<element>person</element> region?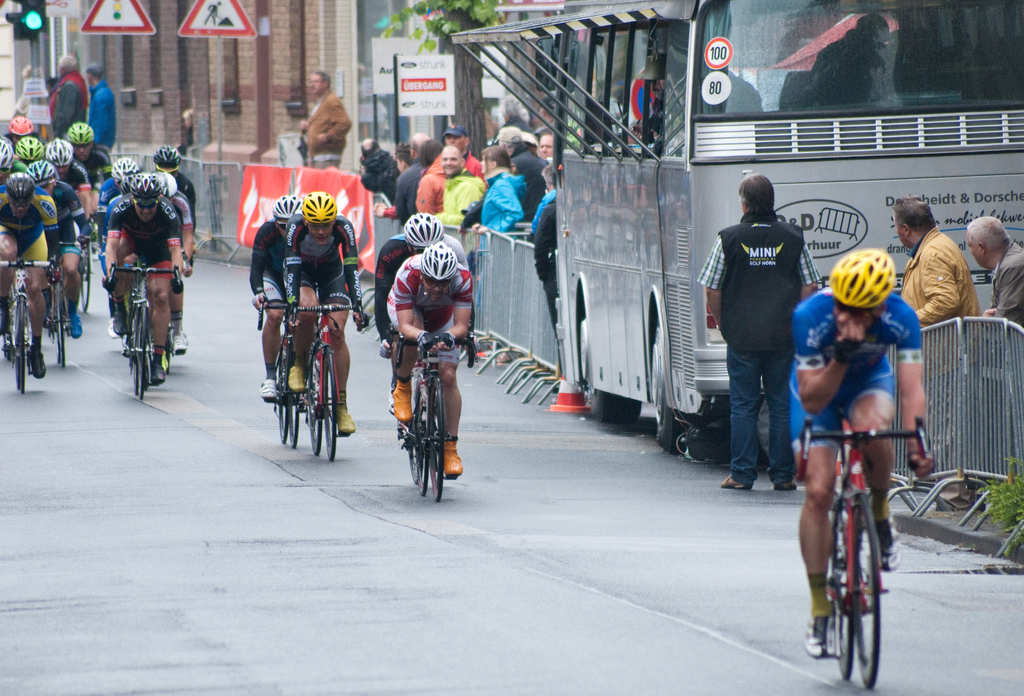
box(90, 163, 138, 288)
